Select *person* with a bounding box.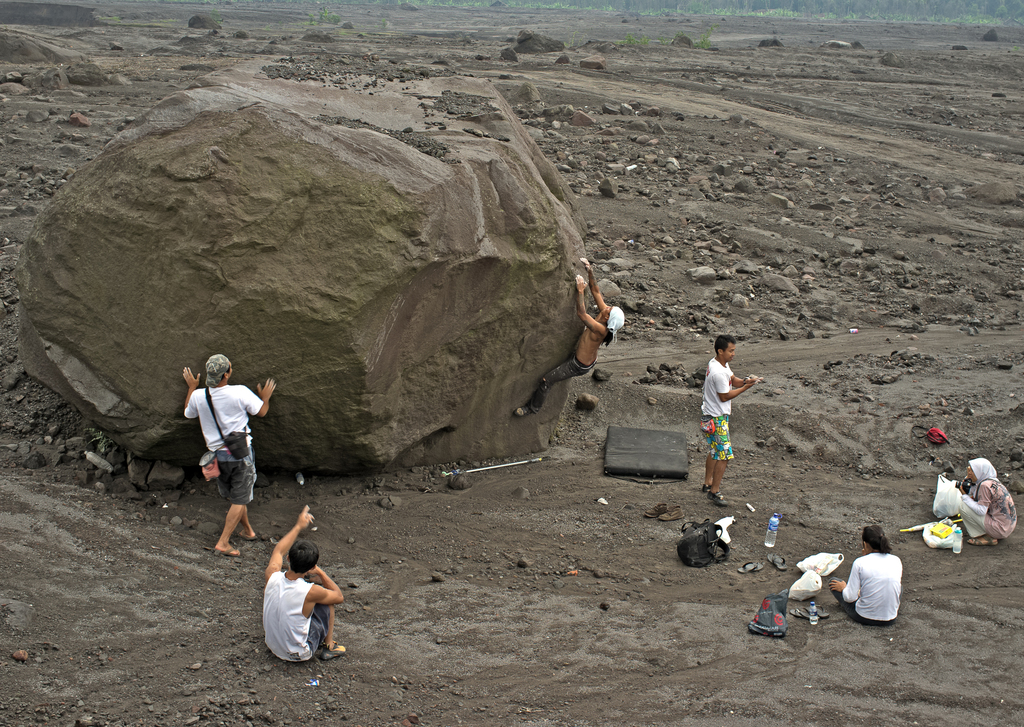
[x1=823, y1=527, x2=902, y2=625].
